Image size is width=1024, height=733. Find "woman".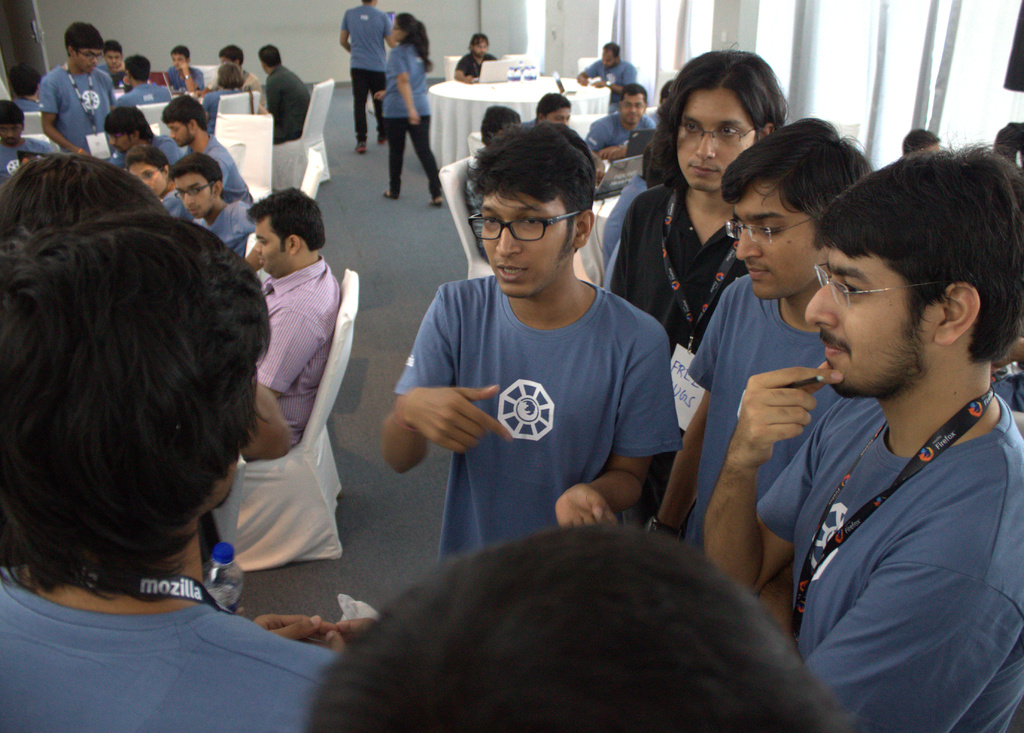
<region>380, 13, 442, 209</region>.
